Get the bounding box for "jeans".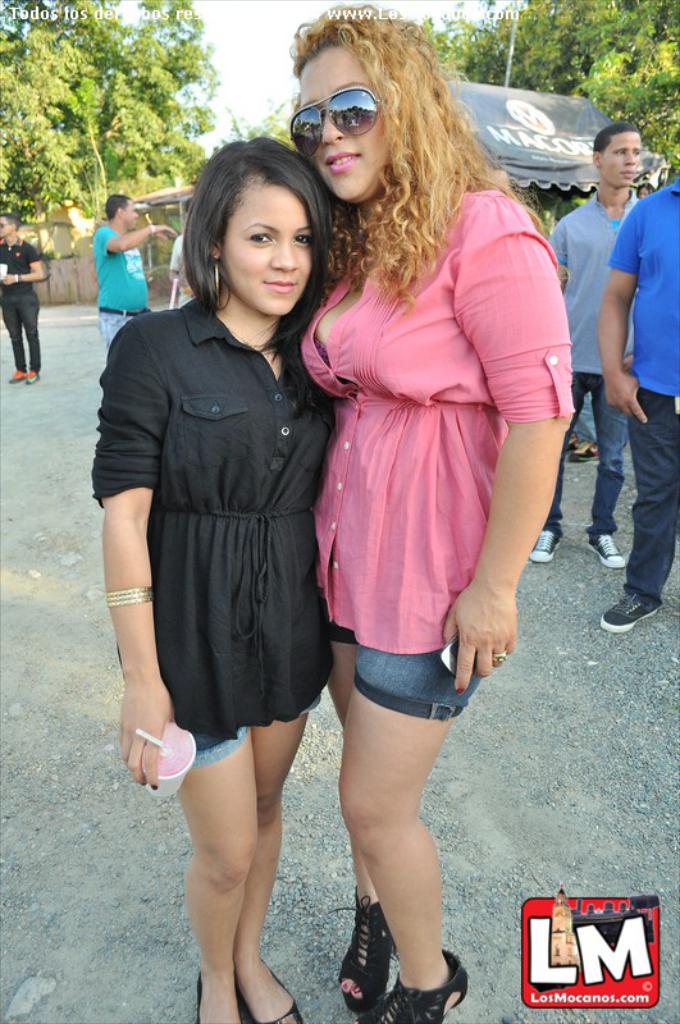
bbox(574, 393, 603, 449).
